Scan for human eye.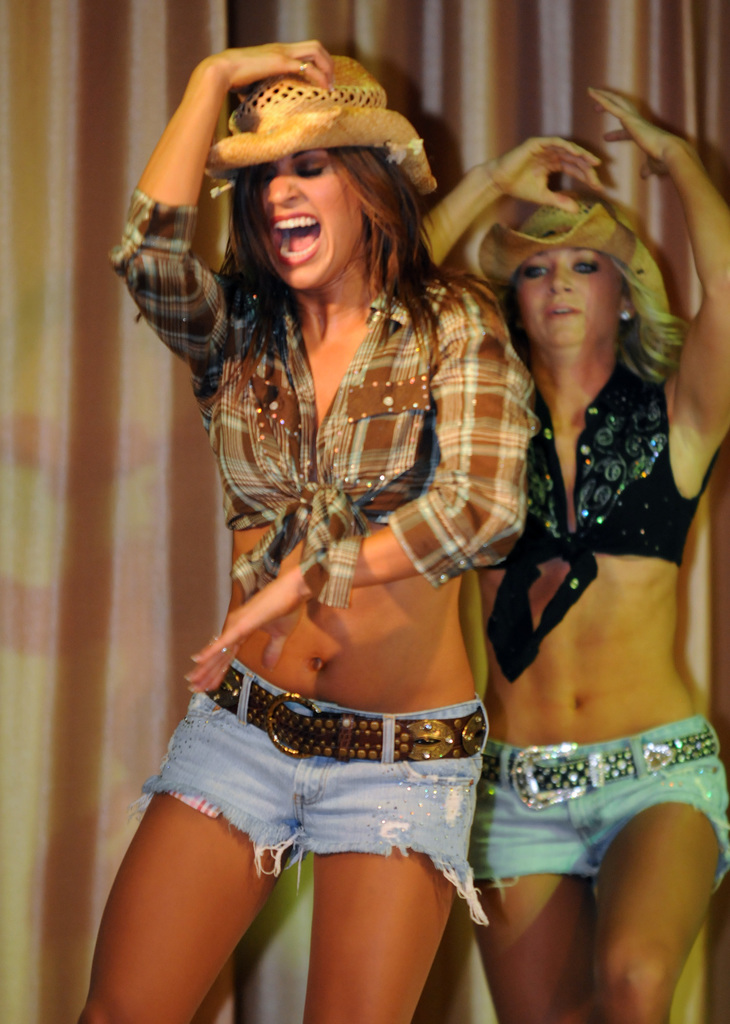
Scan result: [x1=256, y1=166, x2=277, y2=184].
